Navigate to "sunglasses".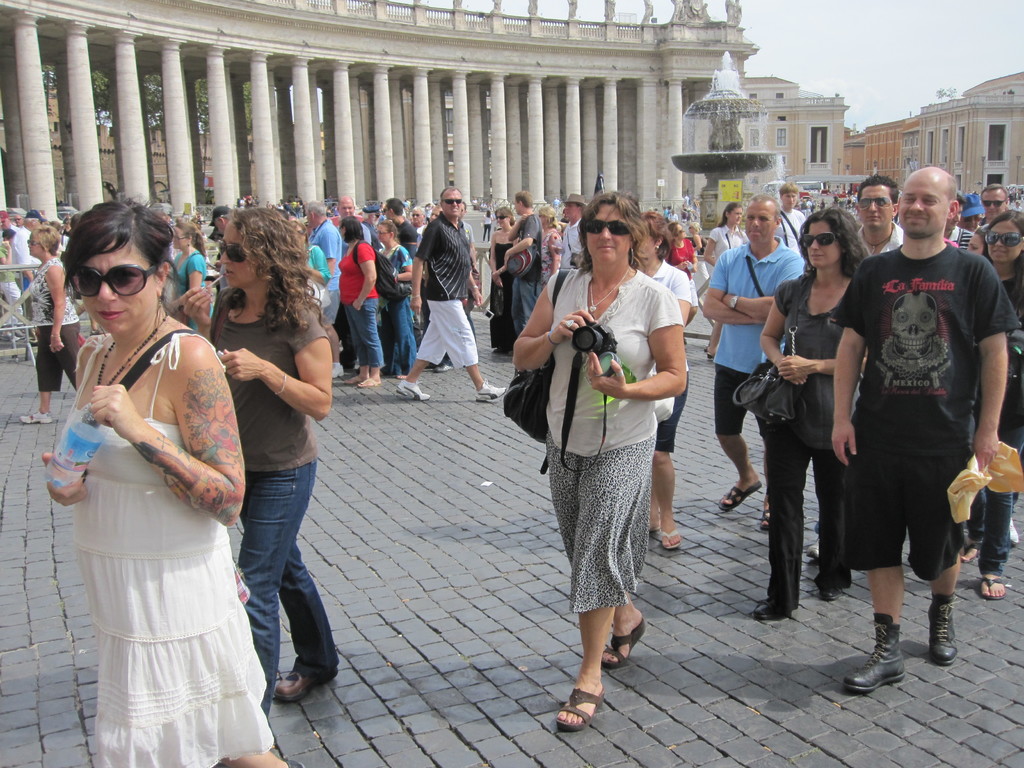
Navigation target: [left=68, top=267, right=158, bottom=299].
